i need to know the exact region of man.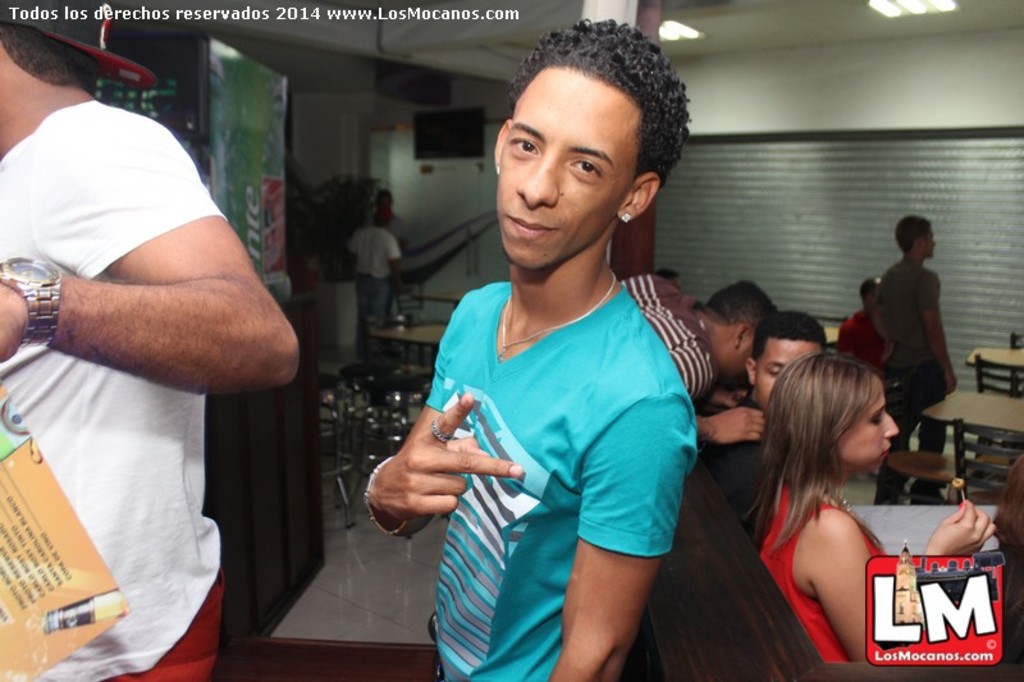
Region: box=[868, 200, 966, 514].
